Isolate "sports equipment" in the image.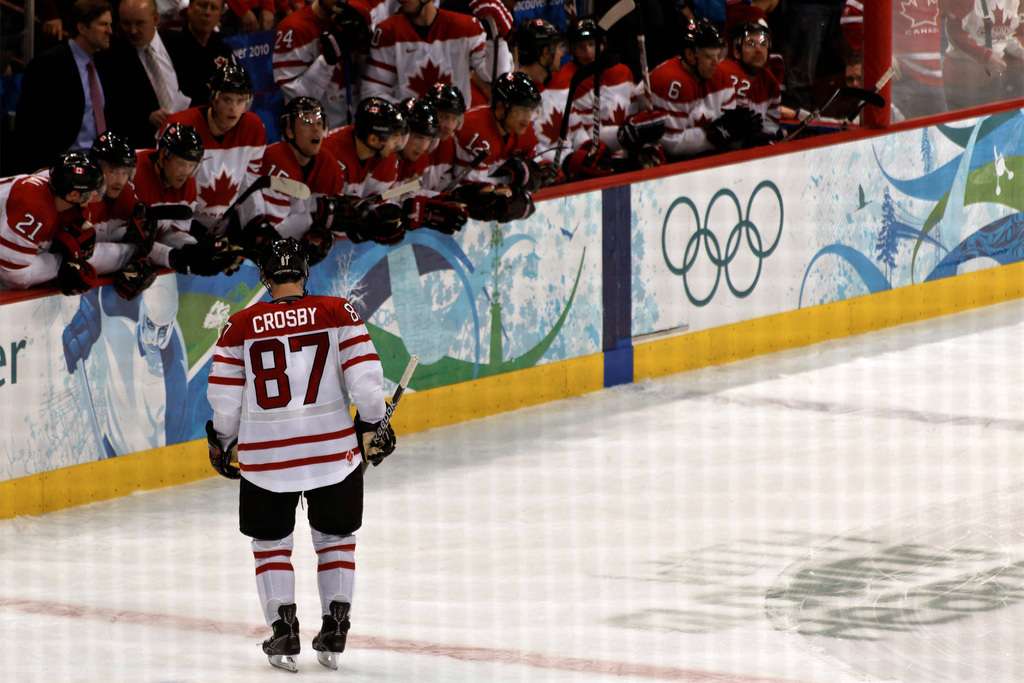
Isolated region: l=778, t=85, r=884, b=144.
